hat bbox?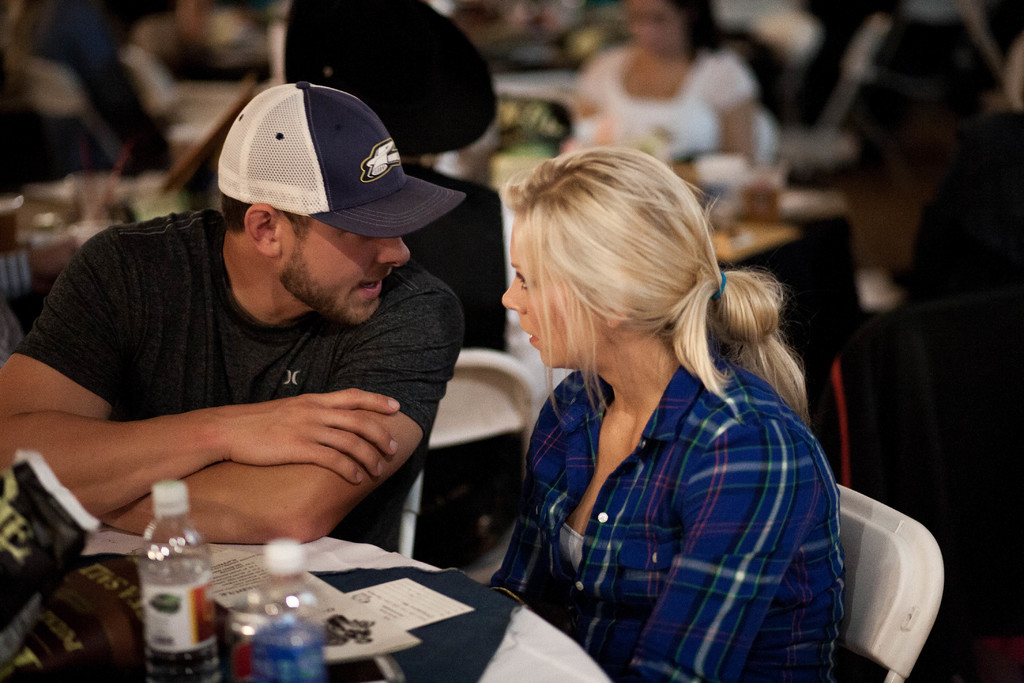
box(220, 81, 470, 240)
